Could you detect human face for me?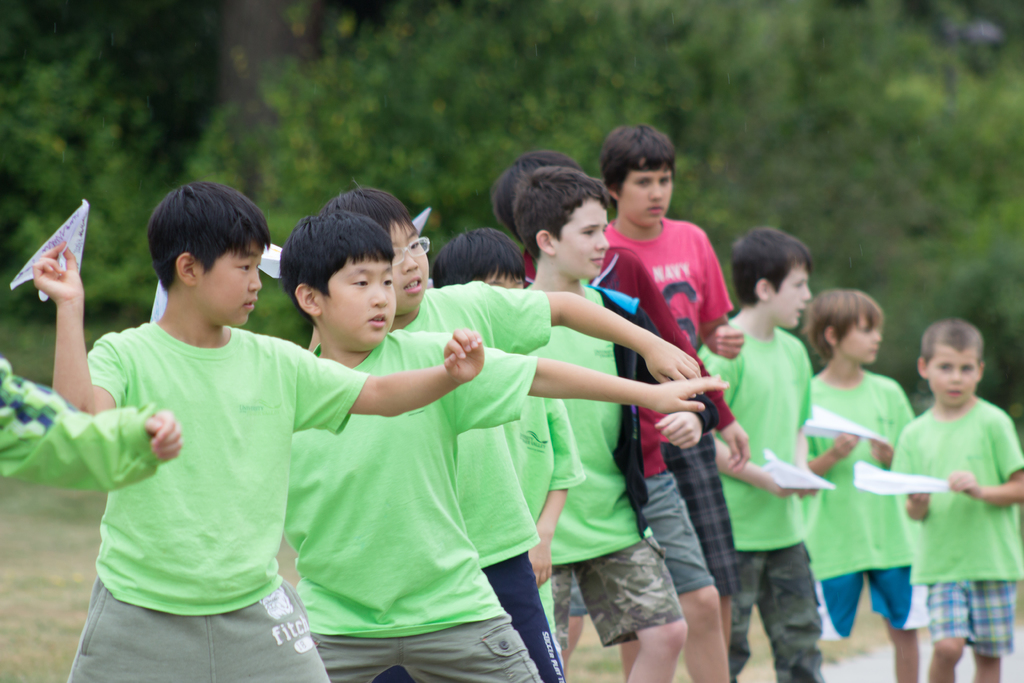
Detection result: crop(842, 315, 881, 361).
